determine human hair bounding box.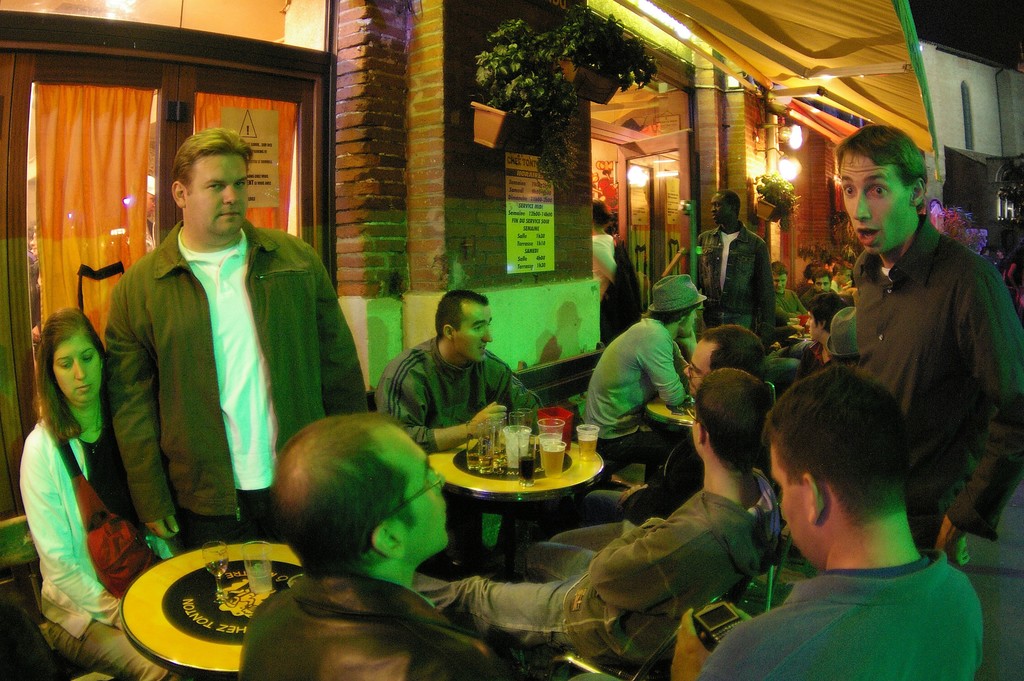
Determined: (436,281,492,331).
